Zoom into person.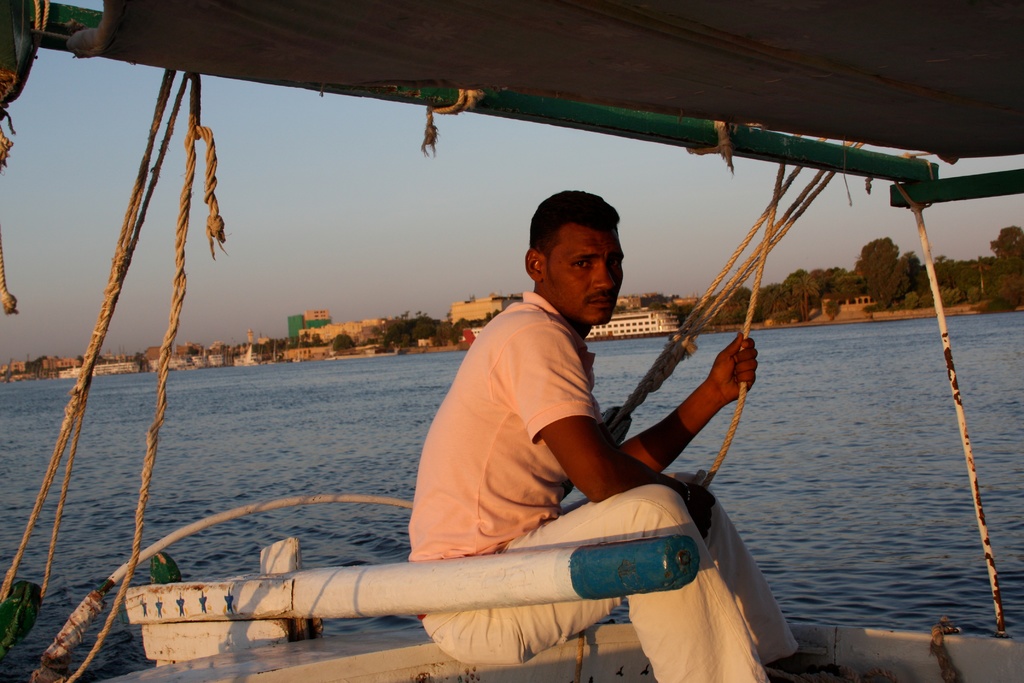
Zoom target: (406, 188, 801, 682).
